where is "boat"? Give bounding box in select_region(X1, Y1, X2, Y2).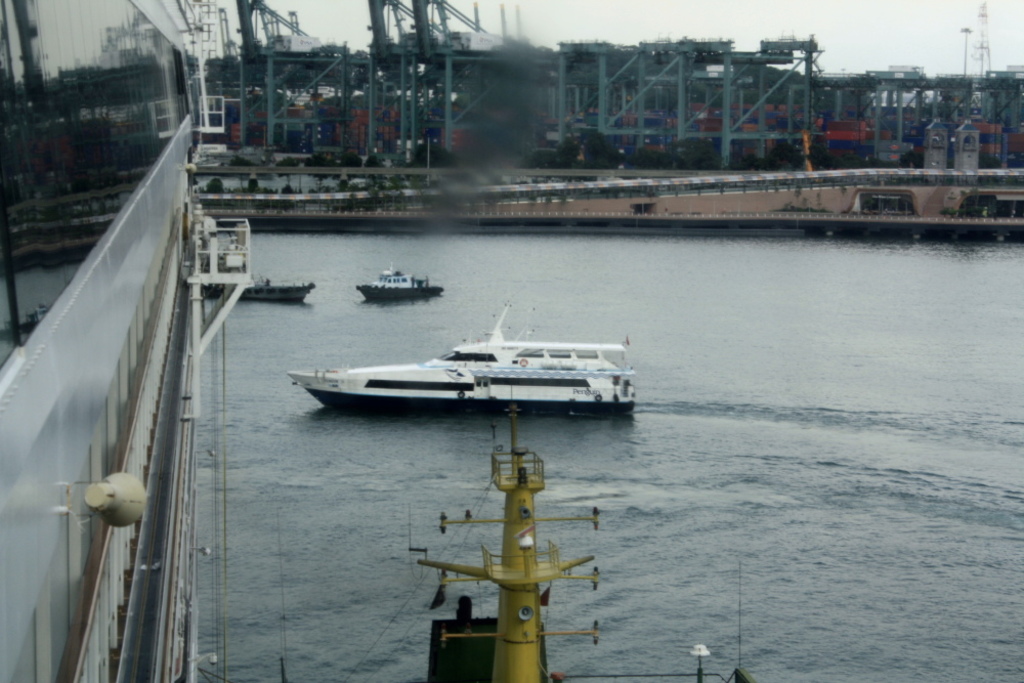
select_region(347, 263, 449, 307).
